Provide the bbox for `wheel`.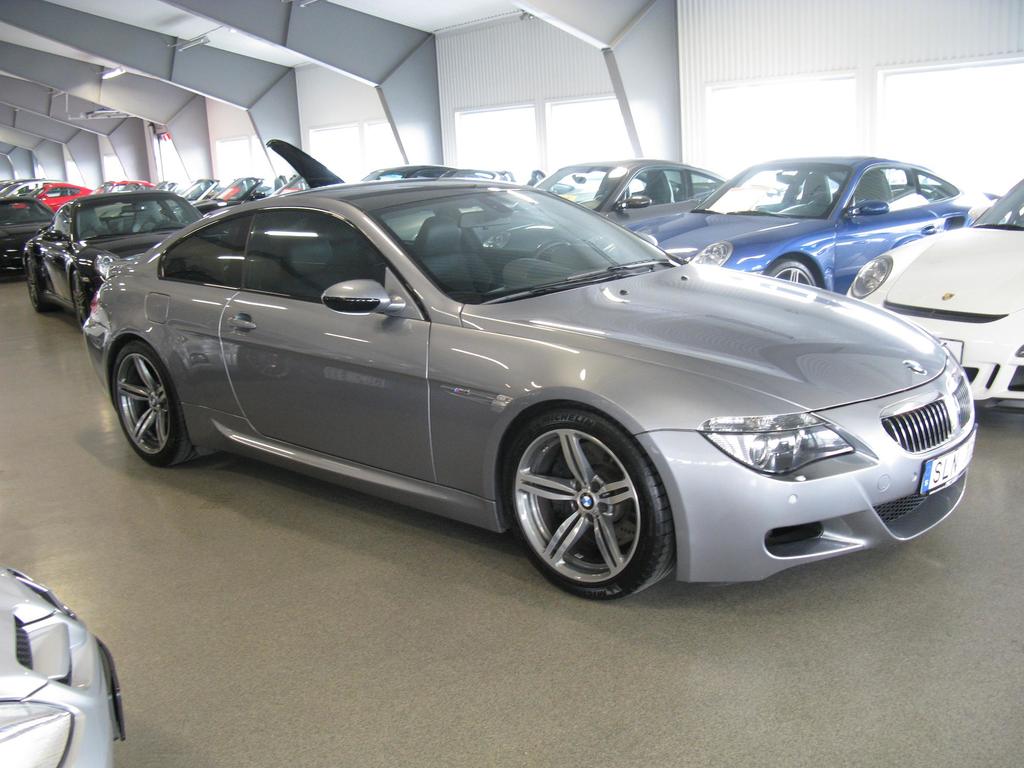
pyautogui.locateOnScreen(67, 274, 97, 330).
